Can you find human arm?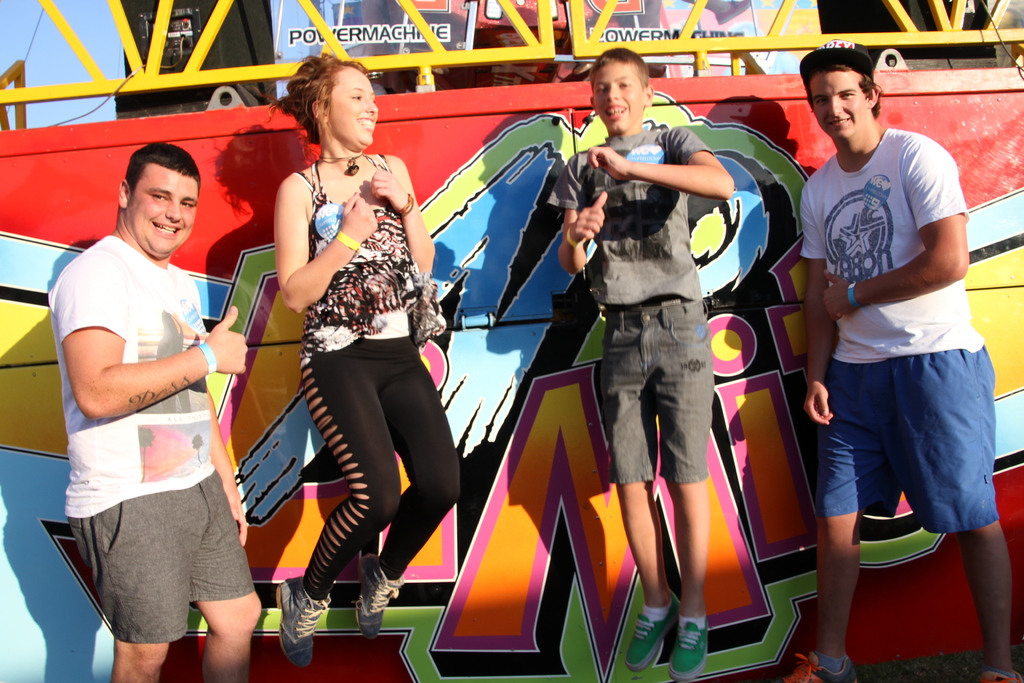
Yes, bounding box: [left=278, top=174, right=382, bottom=305].
